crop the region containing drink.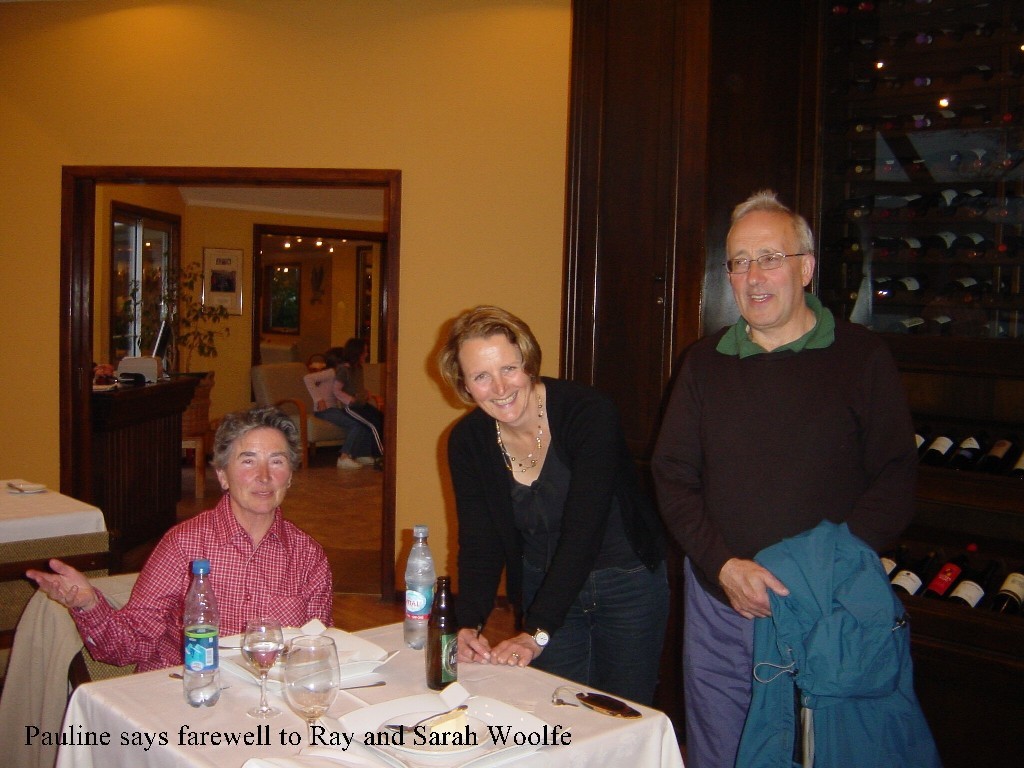
Crop region: rect(241, 625, 279, 719).
